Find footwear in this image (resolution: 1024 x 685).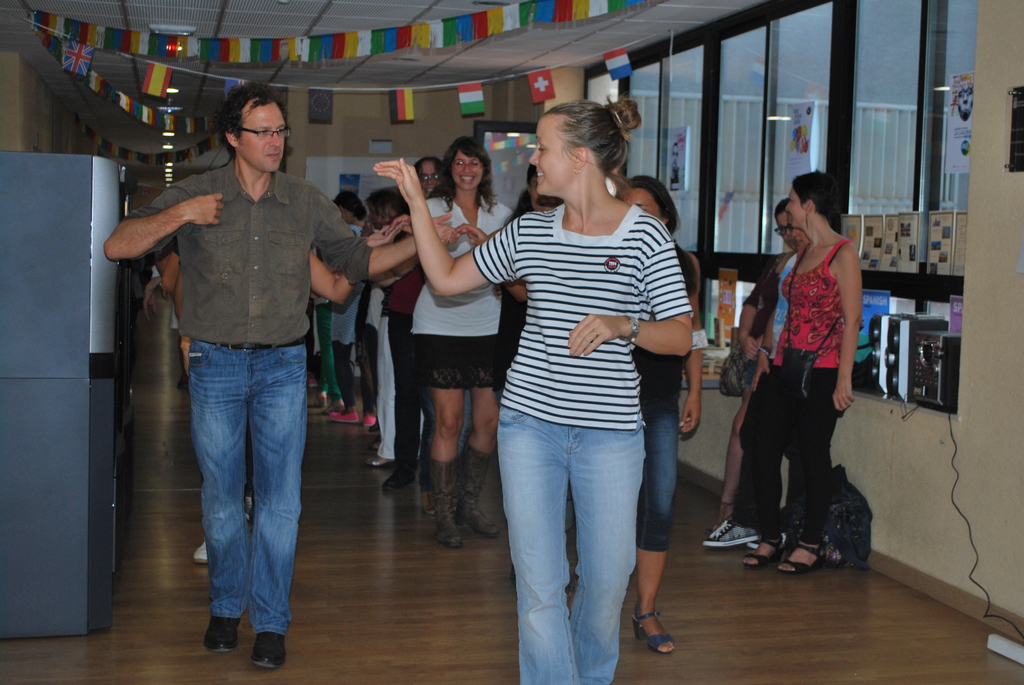
705 499 732 531.
